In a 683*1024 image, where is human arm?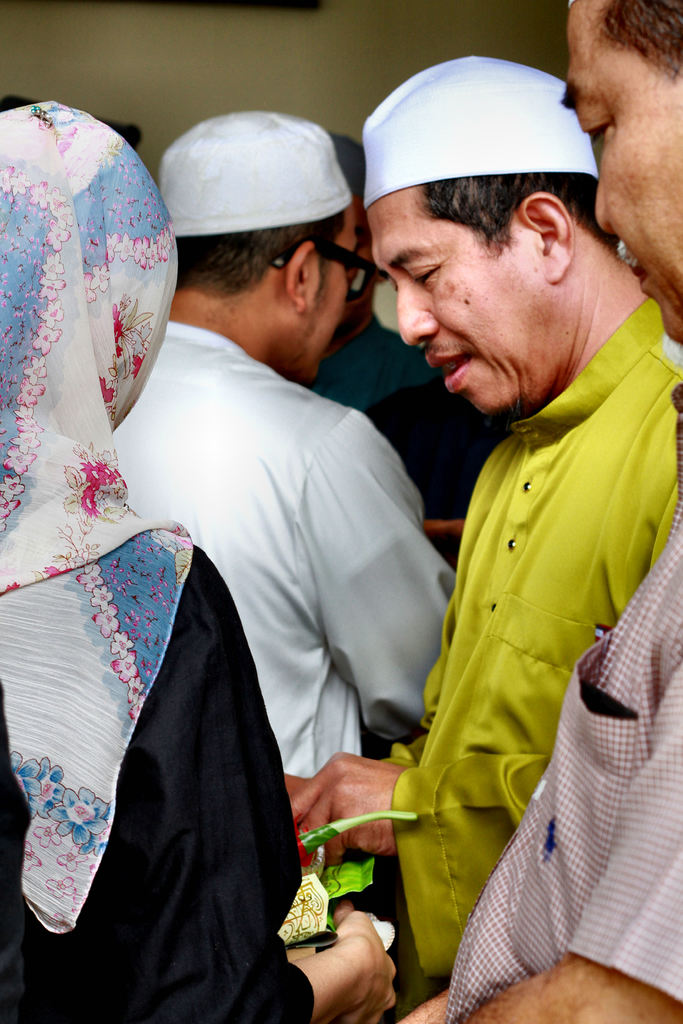
region(286, 739, 559, 872).
